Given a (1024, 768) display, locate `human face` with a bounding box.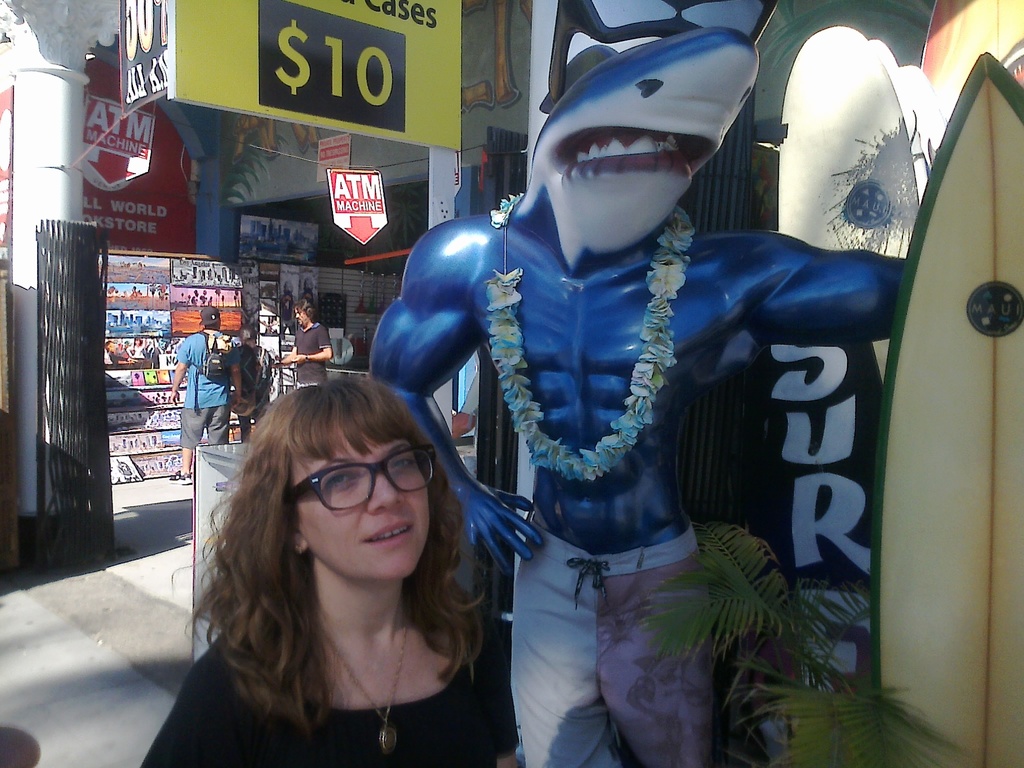
Located: <bbox>292, 428, 435, 587</bbox>.
